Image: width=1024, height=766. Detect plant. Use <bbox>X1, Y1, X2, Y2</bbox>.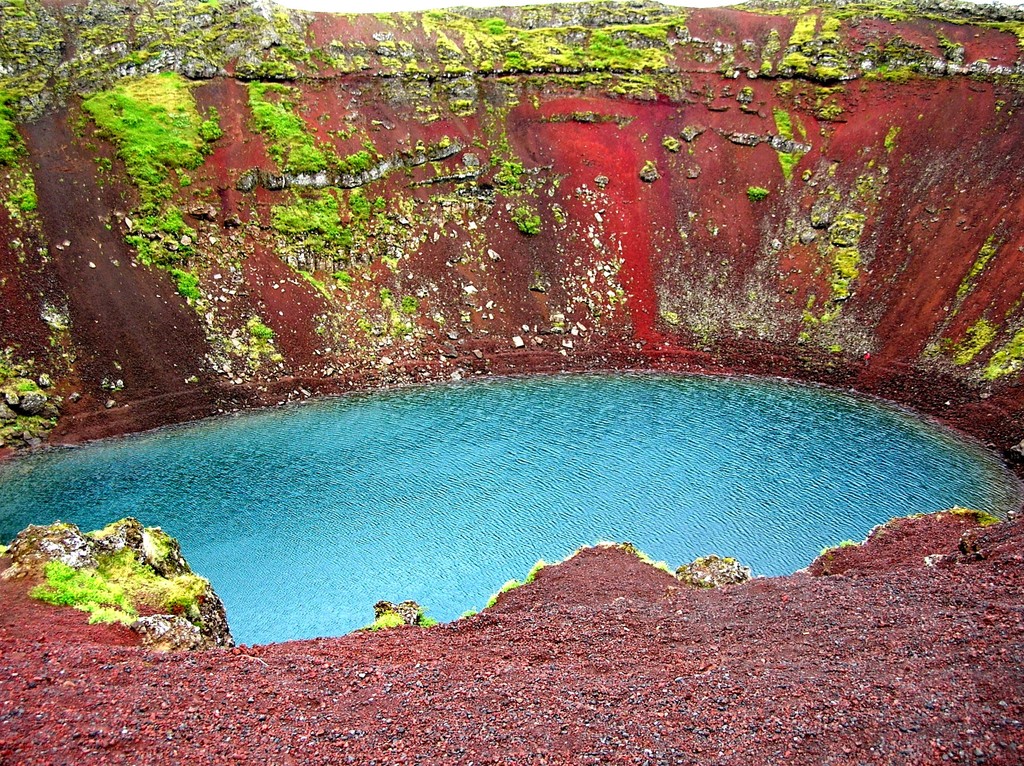
<bbox>248, 316, 276, 337</bbox>.
